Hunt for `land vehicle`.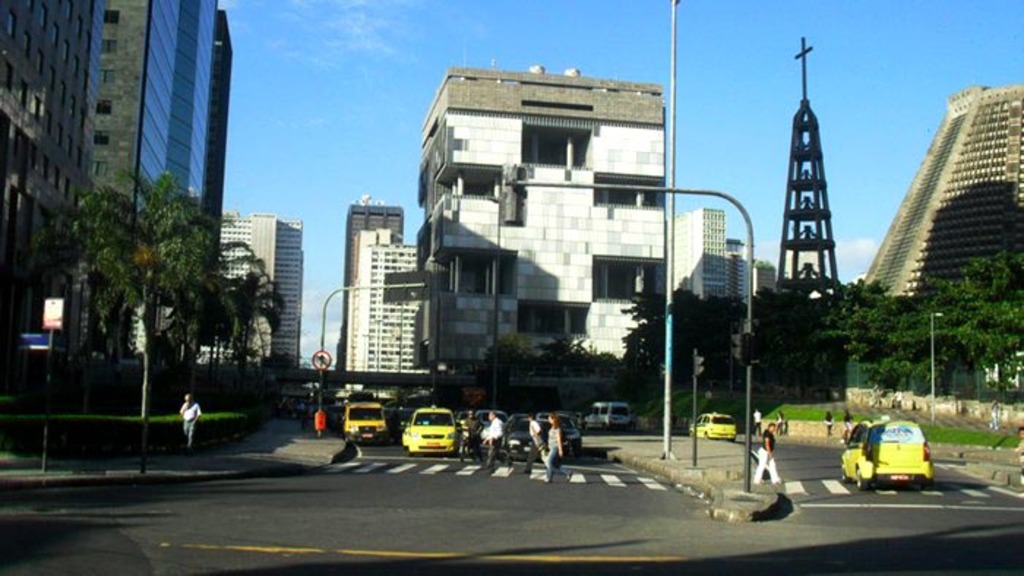
Hunted down at 396/418/411/449.
